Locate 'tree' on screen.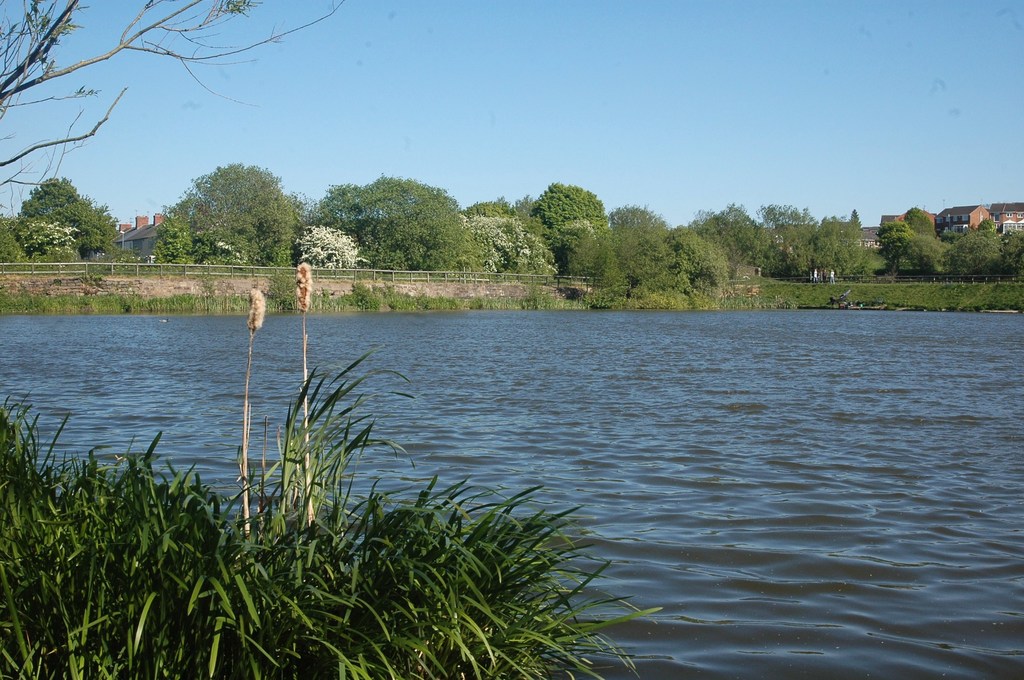
On screen at l=973, t=225, r=998, b=275.
